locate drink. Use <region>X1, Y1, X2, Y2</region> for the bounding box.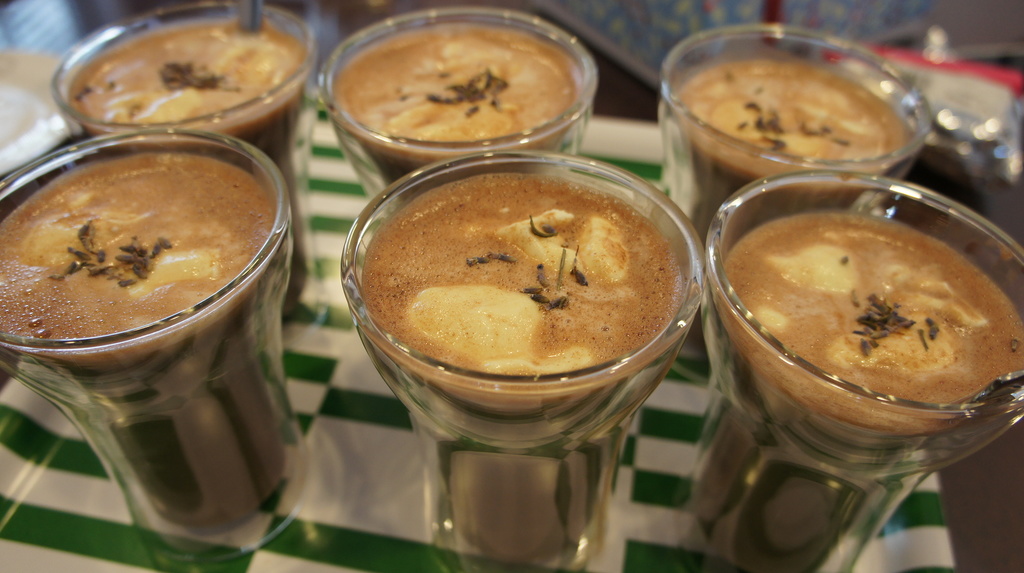
<region>328, 22, 582, 205</region>.
